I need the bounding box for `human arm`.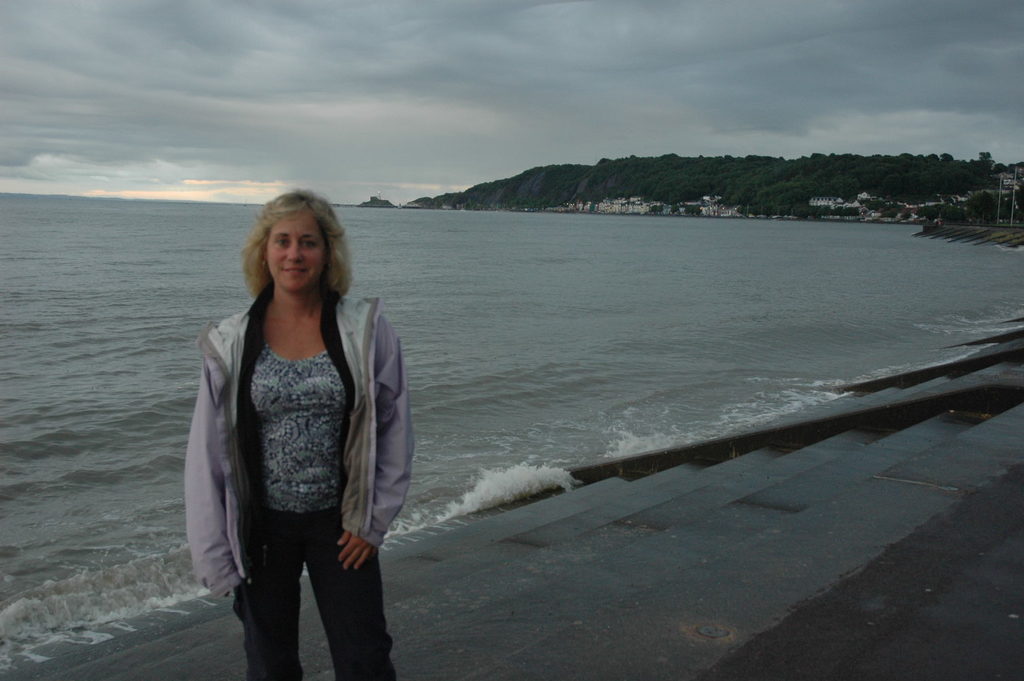
Here it is: pyautogui.locateOnScreen(172, 319, 254, 605).
